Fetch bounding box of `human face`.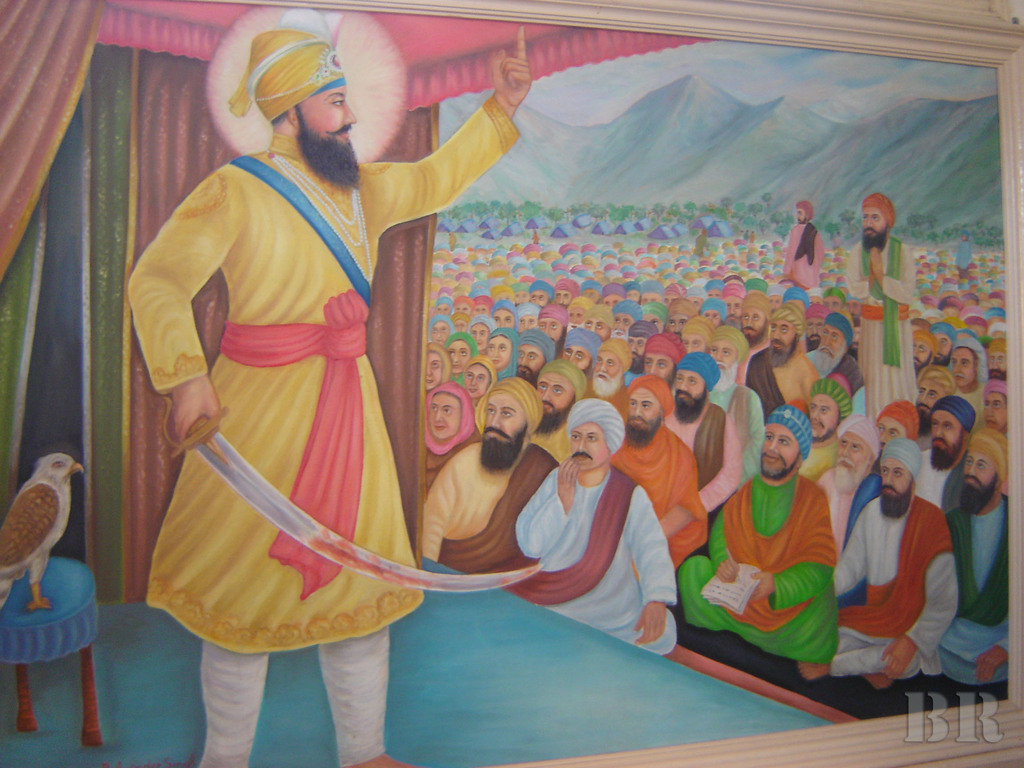
Bbox: <box>702,308,722,329</box>.
